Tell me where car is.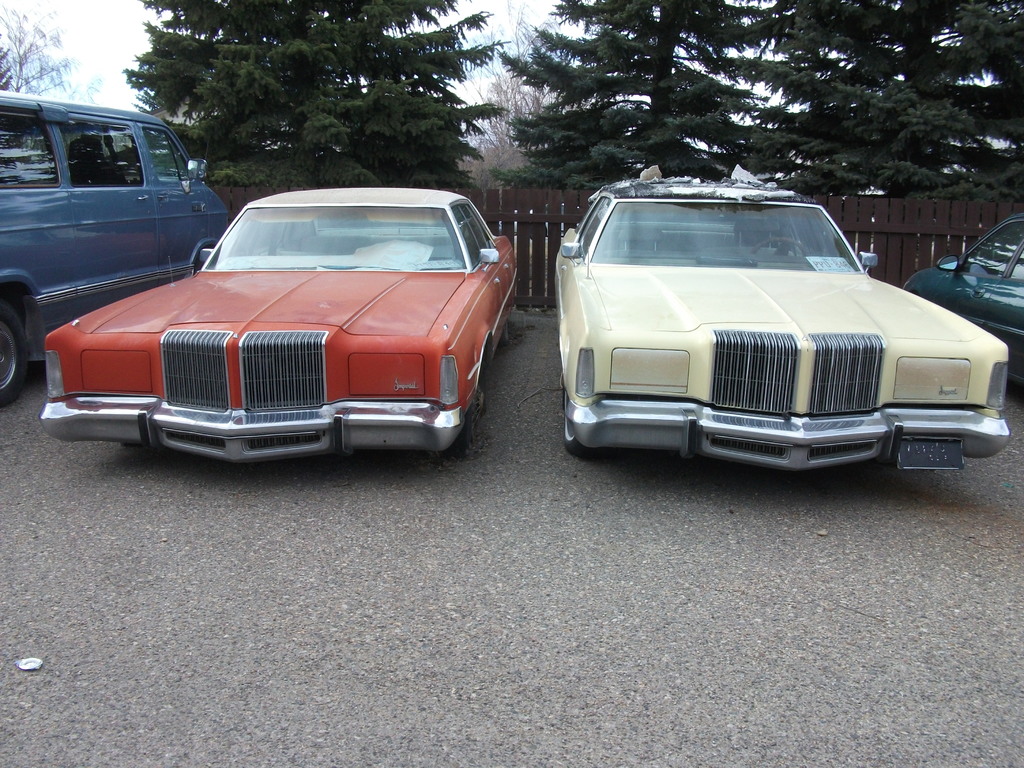
car is at bbox=[33, 179, 522, 457].
